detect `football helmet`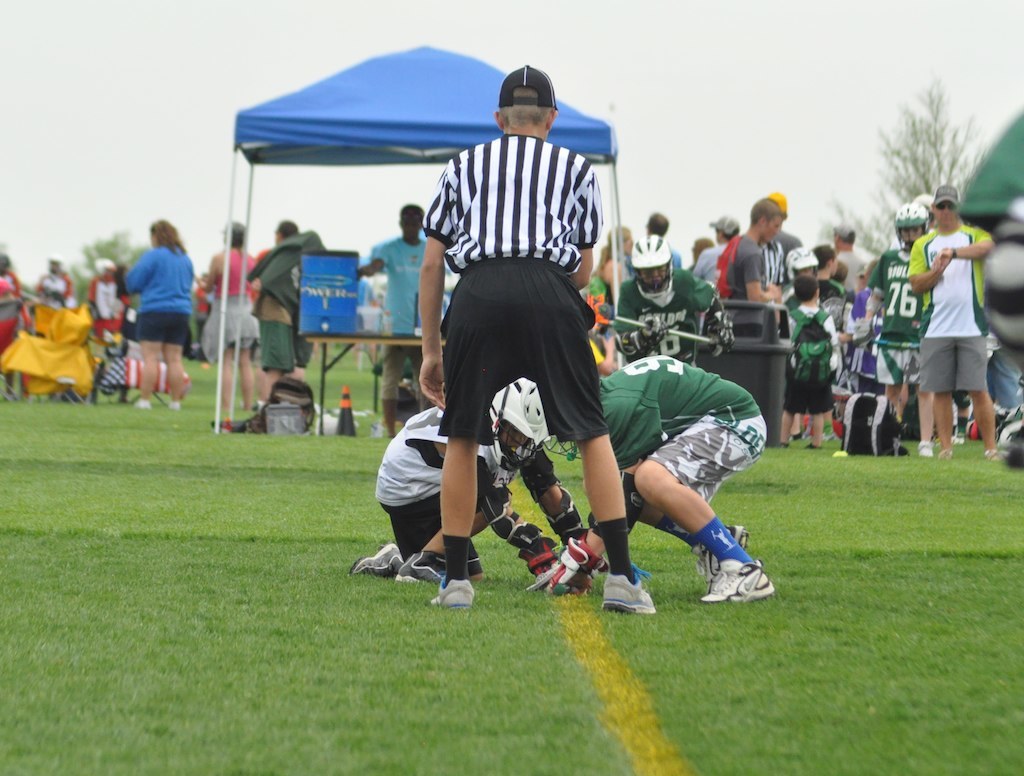
[491,373,561,483]
